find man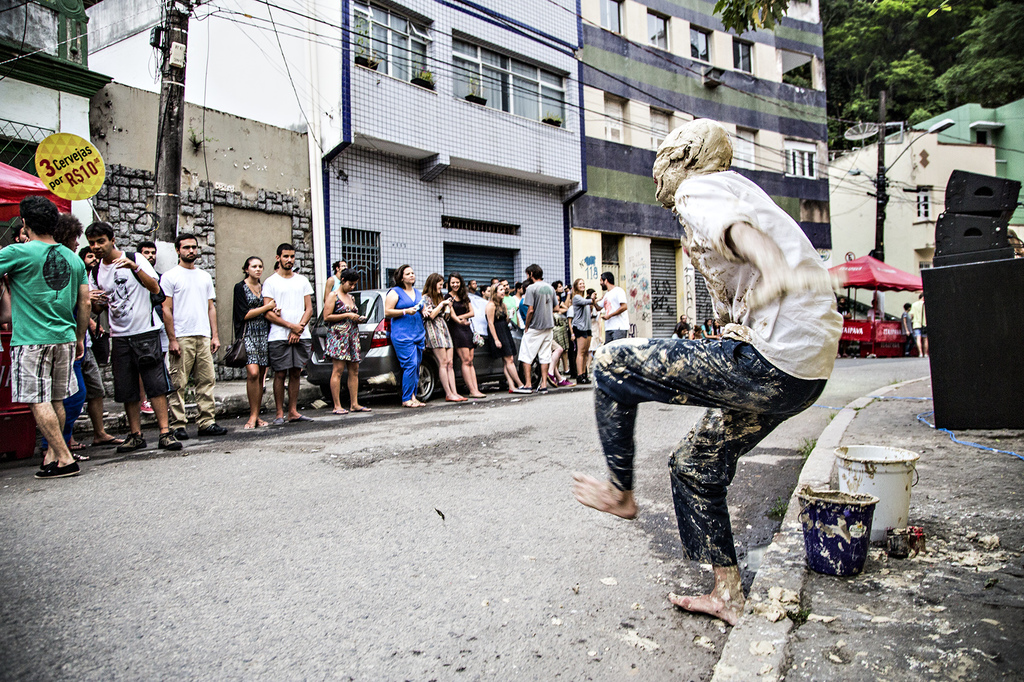
(323, 260, 345, 305)
